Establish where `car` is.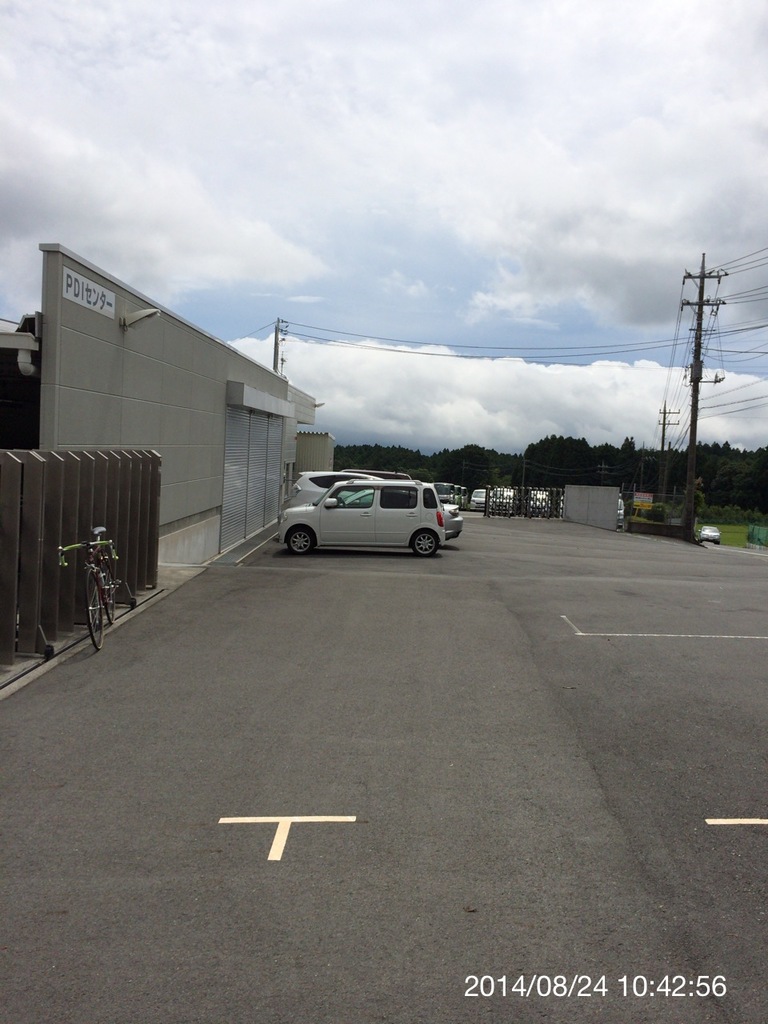
Established at bbox(288, 469, 383, 508).
